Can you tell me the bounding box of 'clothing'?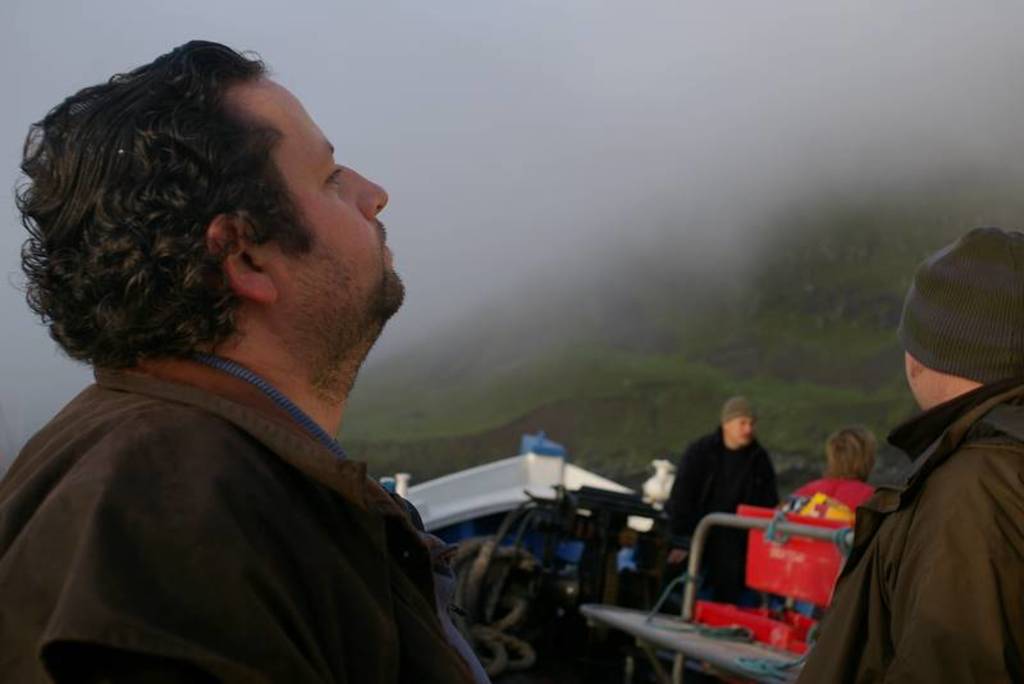
l=667, t=420, r=778, b=596.
